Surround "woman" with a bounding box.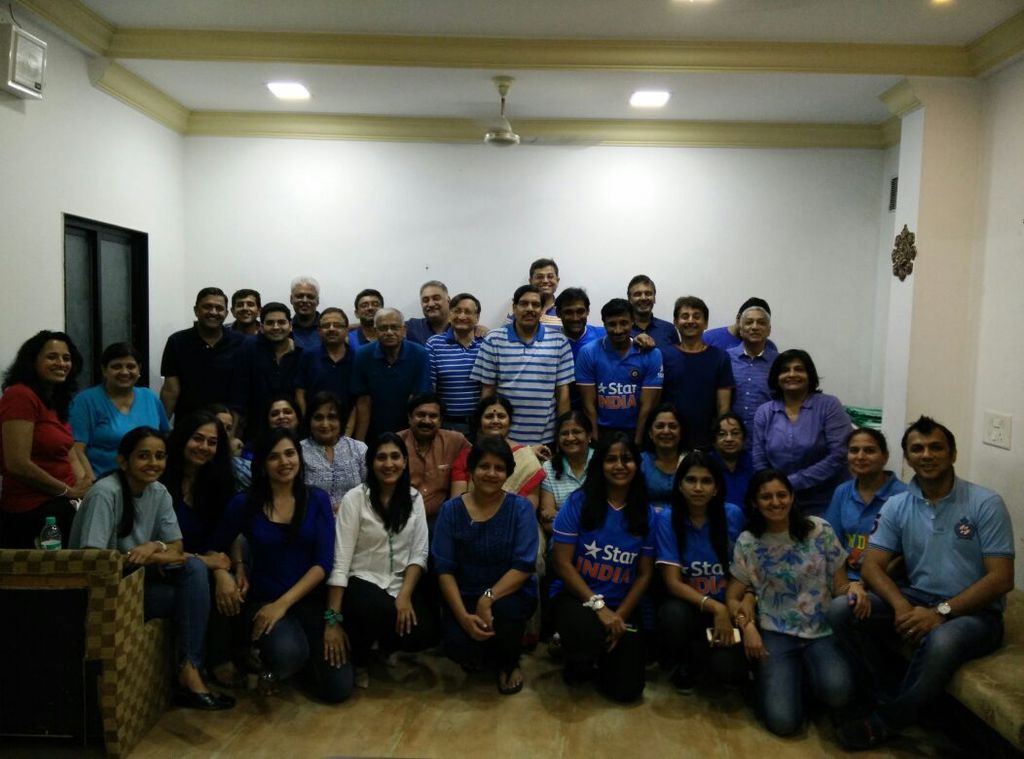
<box>439,433,544,689</box>.
